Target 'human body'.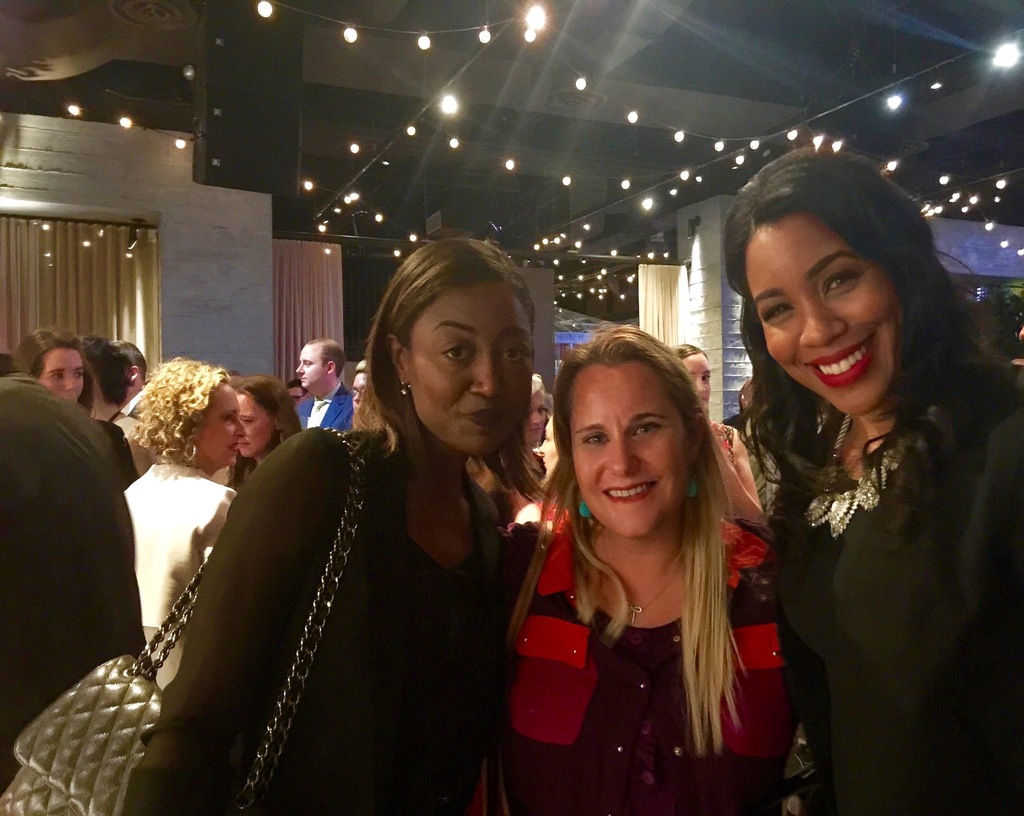
Target region: rect(705, 425, 763, 529).
